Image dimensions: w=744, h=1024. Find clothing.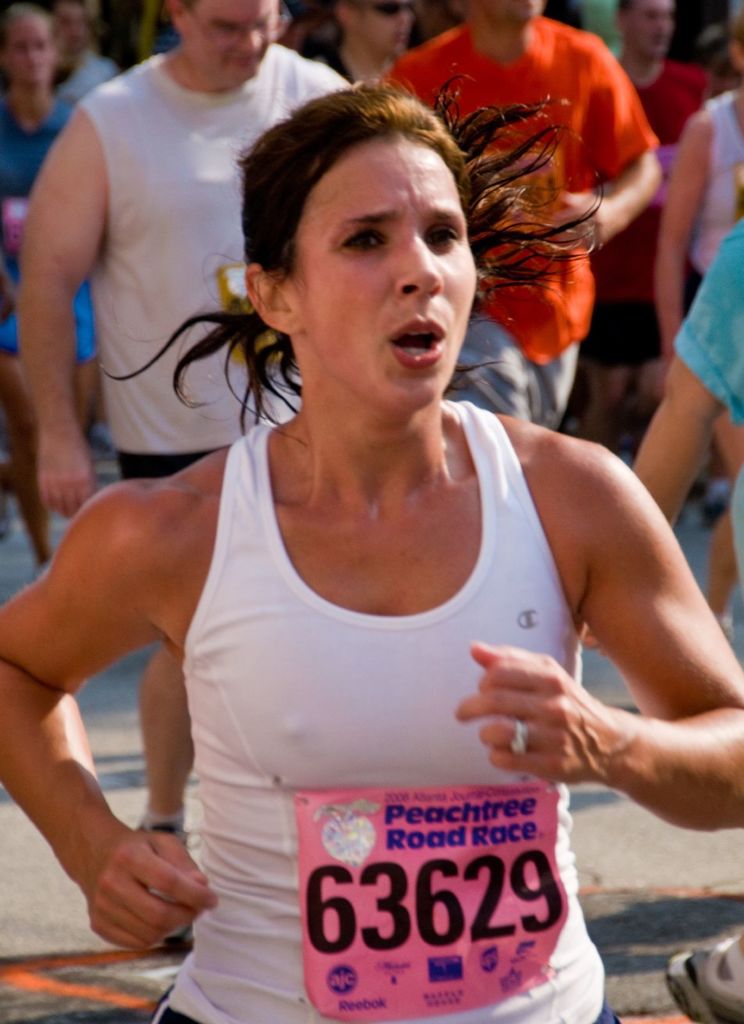
Rect(84, 49, 344, 454).
